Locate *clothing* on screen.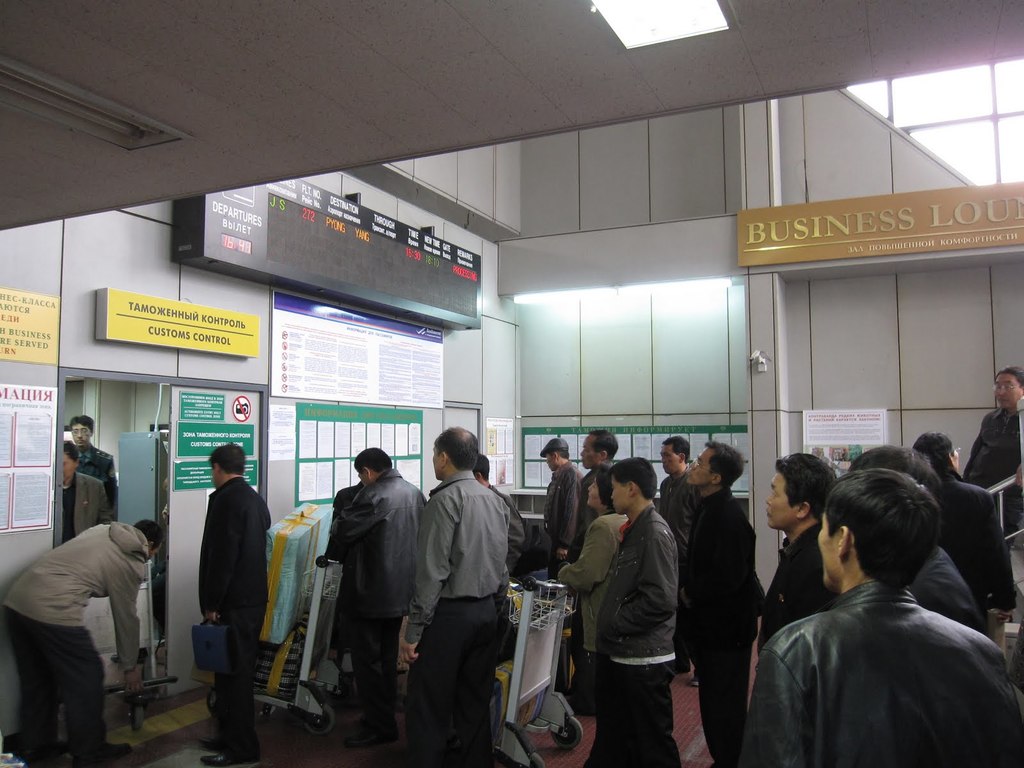
On screen at bbox=(966, 393, 1023, 564).
